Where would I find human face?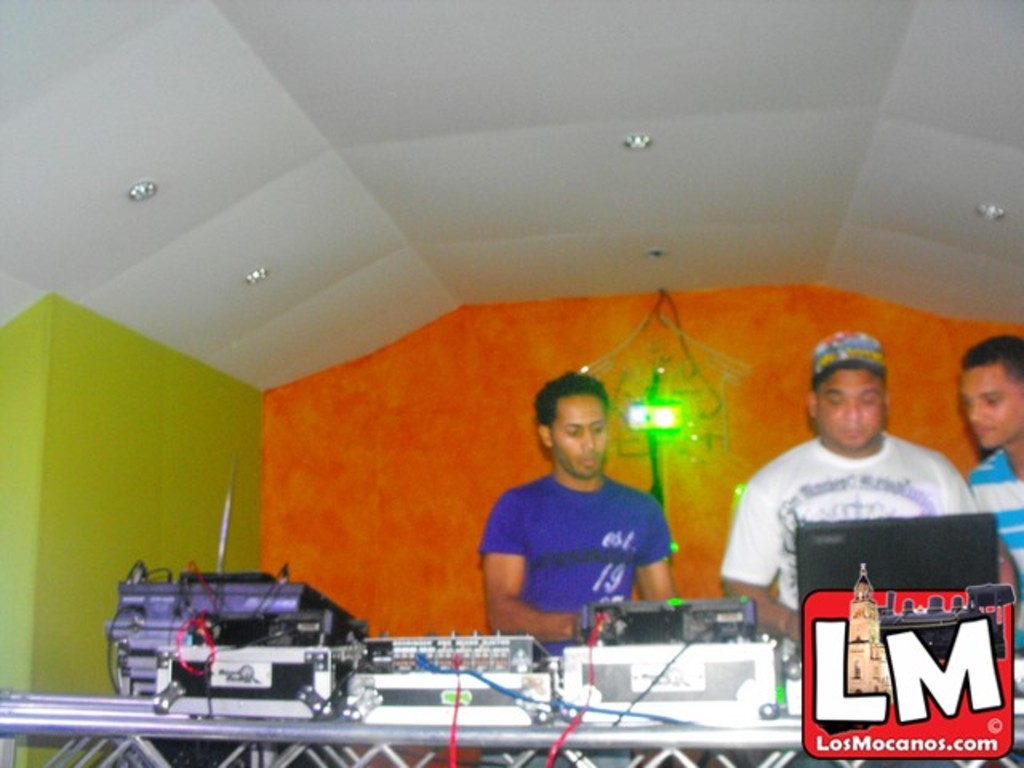
At 811,370,880,443.
